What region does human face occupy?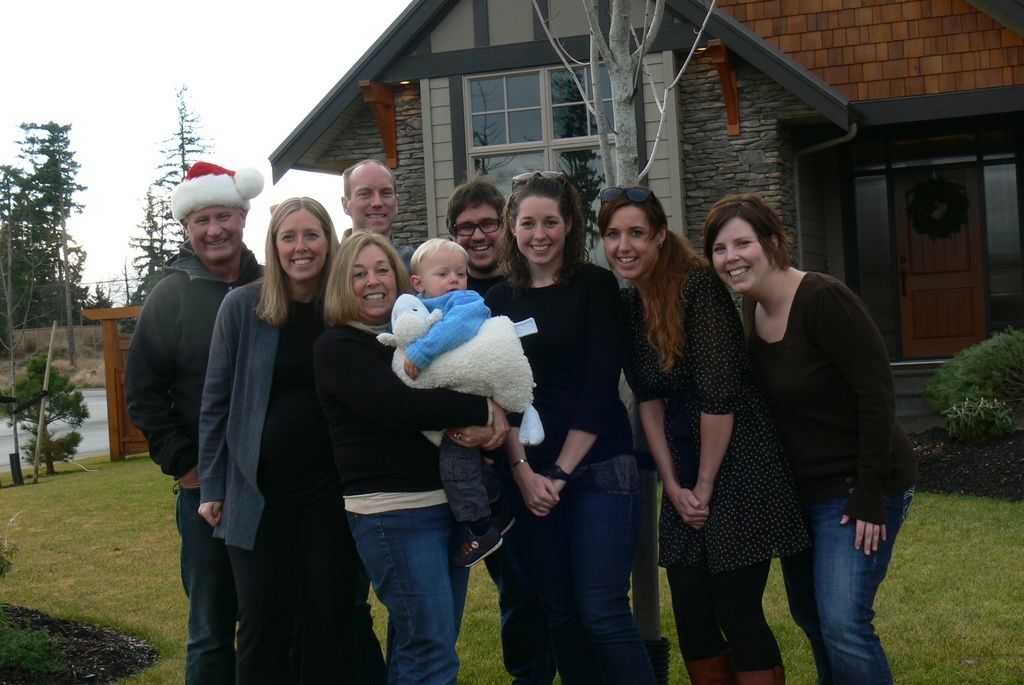
(351, 166, 400, 232).
